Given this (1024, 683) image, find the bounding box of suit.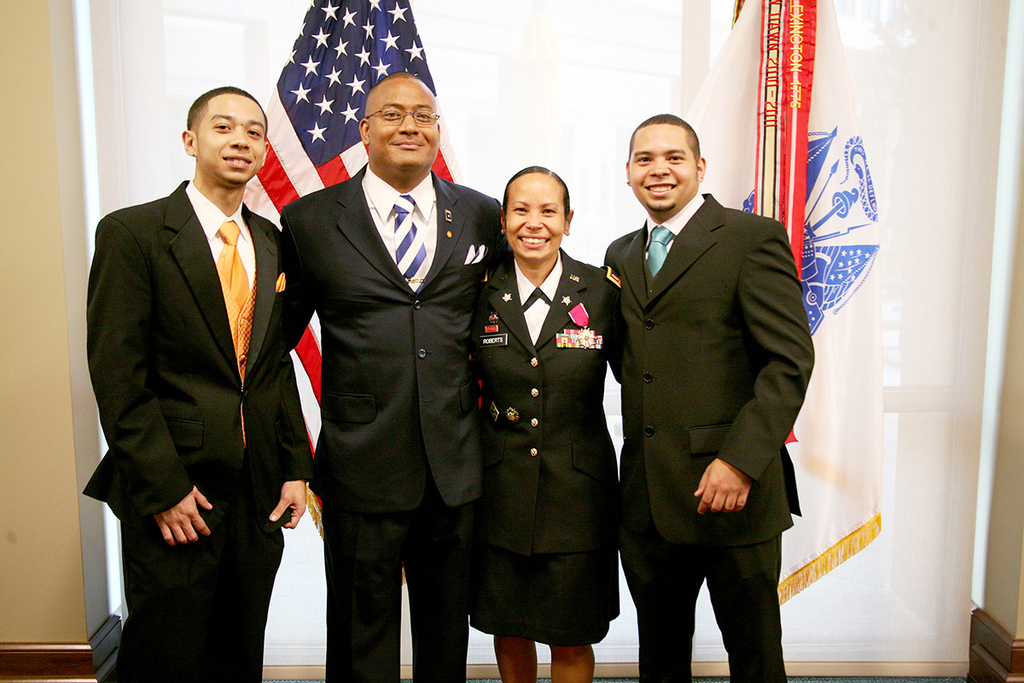
{"left": 275, "top": 159, "right": 518, "bottom": 682}.
